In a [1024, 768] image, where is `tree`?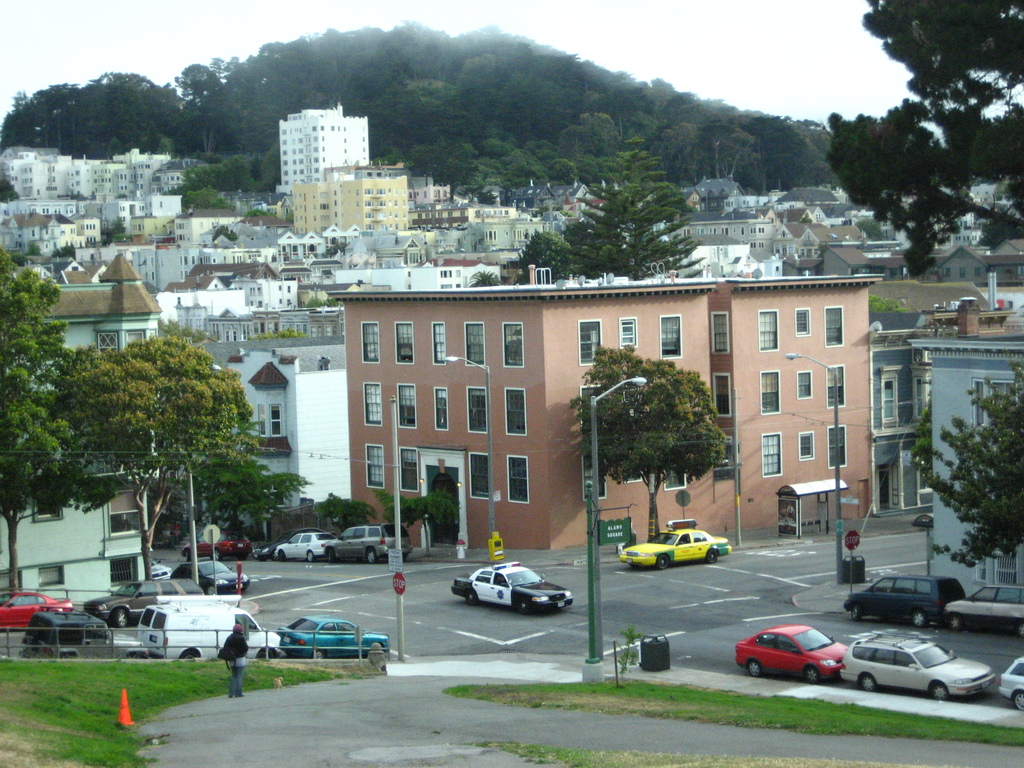
x1=908, y1=358, x2=1023, y2=570.
